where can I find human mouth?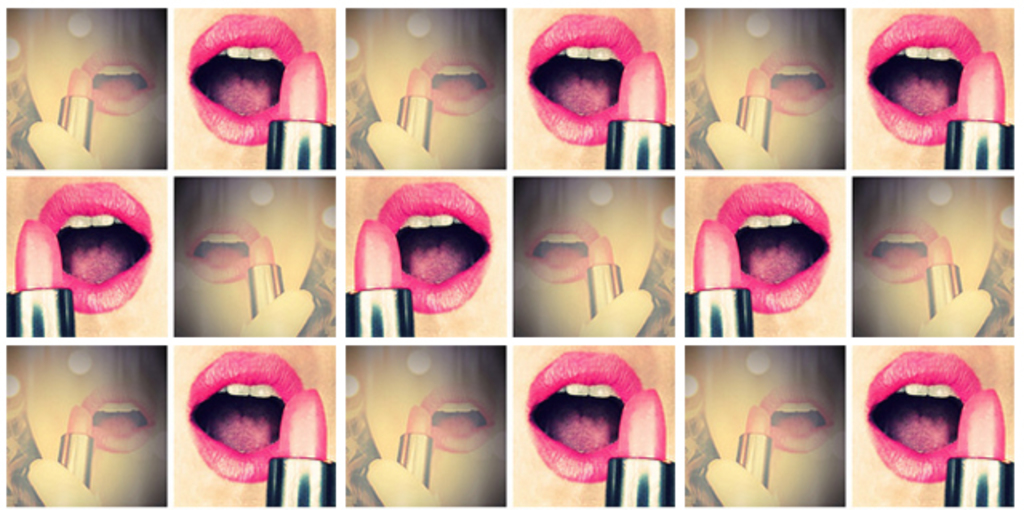
You can find it at [531,216,613,280].
